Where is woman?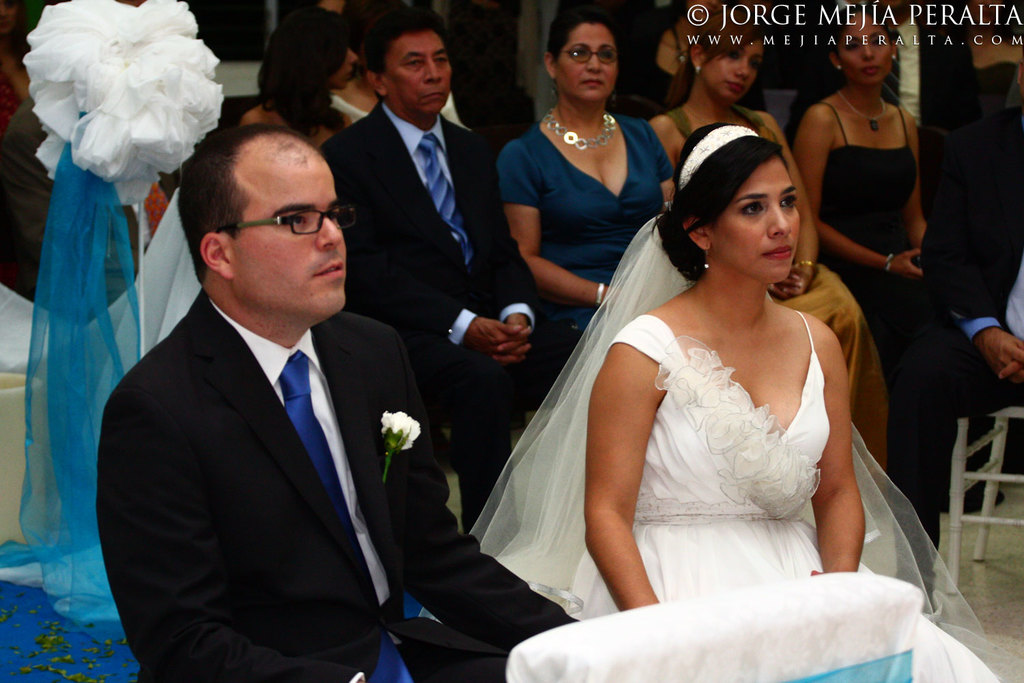
x1=794, y1=10, x2=929, y2=350.
